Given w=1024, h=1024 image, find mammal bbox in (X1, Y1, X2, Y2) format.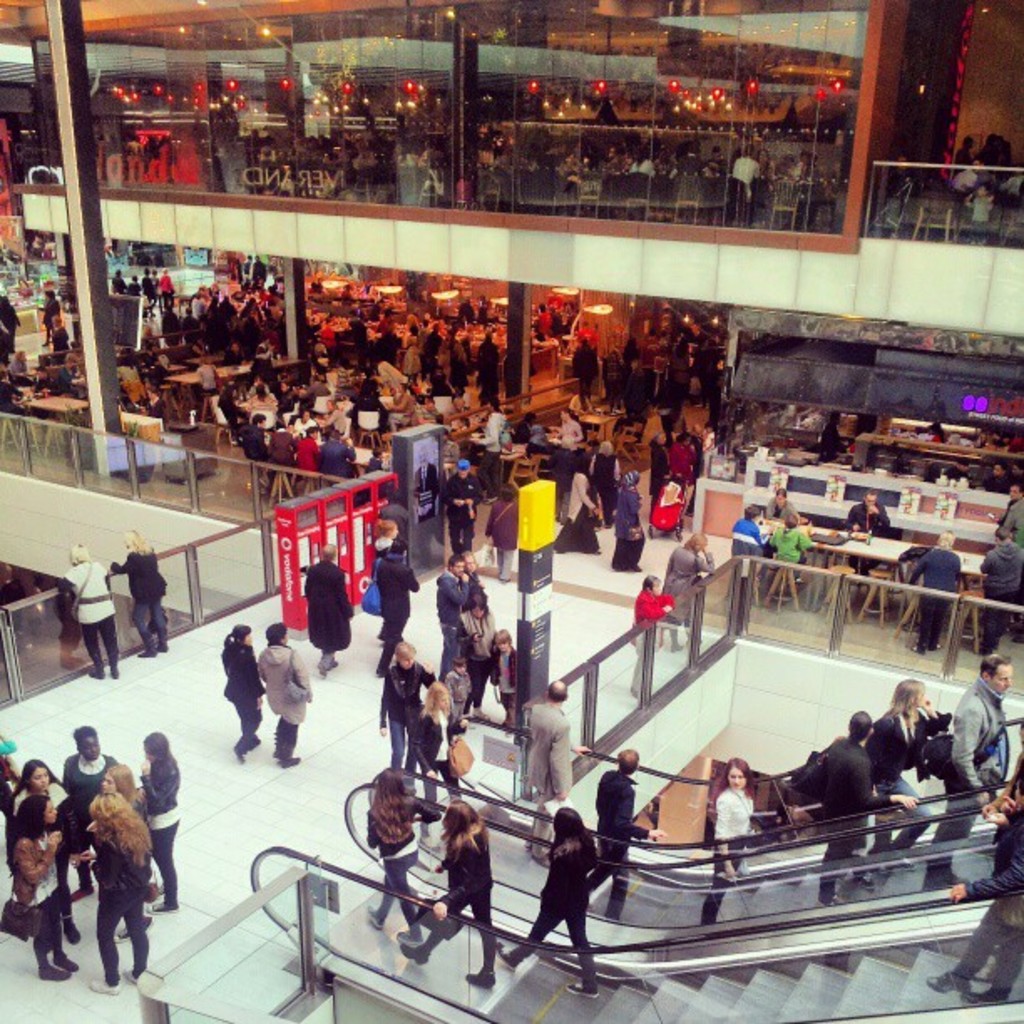
(924, 857, 1022, 1007).
